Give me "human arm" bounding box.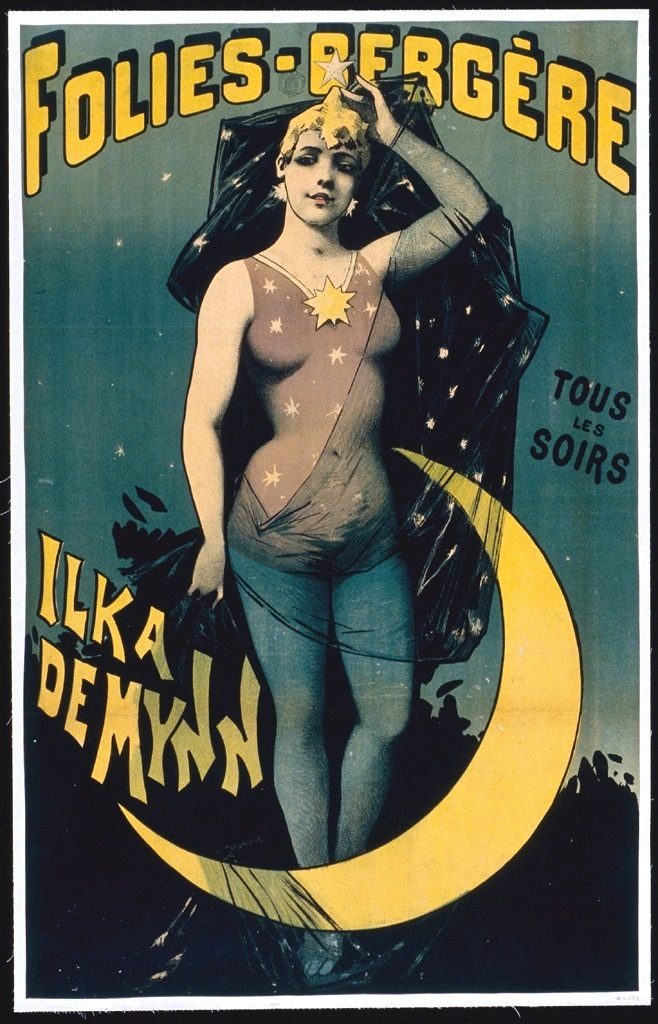
[left=364, top=91, right=499, bottom=298].
